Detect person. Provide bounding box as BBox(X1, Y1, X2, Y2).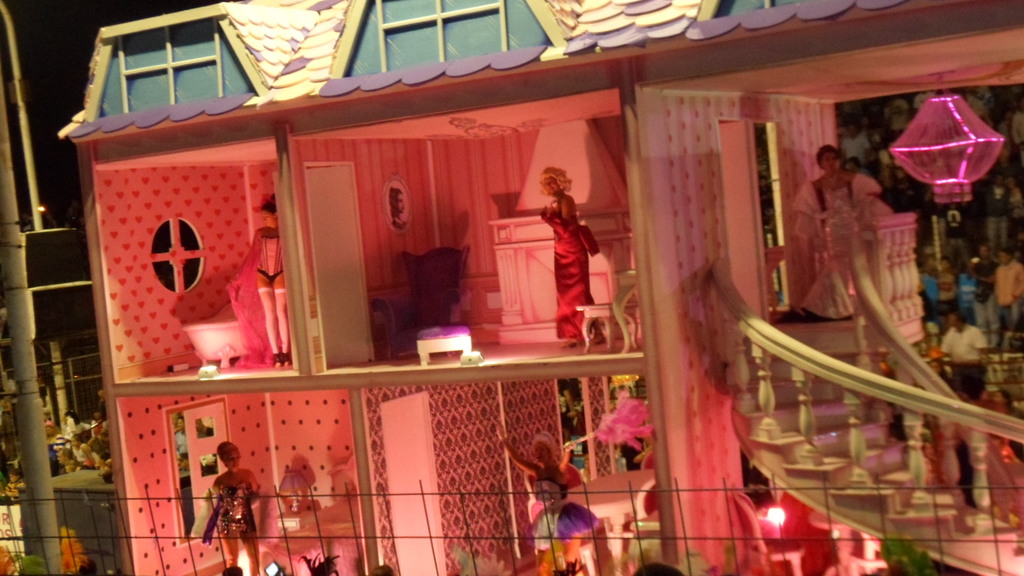
BBox(982, 233, 1023, 343).
